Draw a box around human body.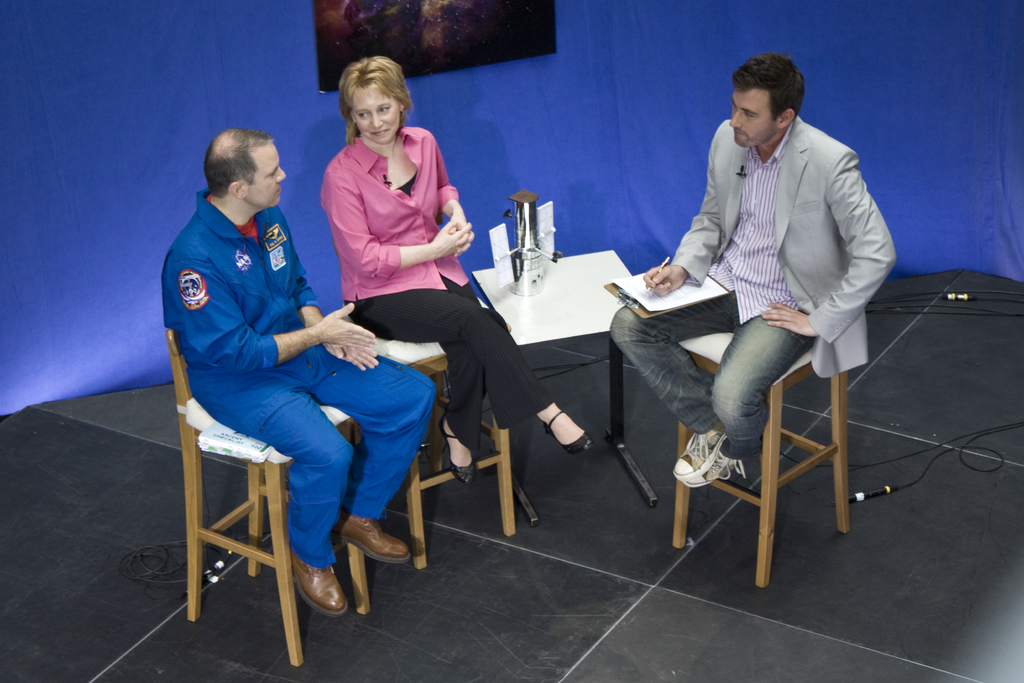
316 126 593 491.
